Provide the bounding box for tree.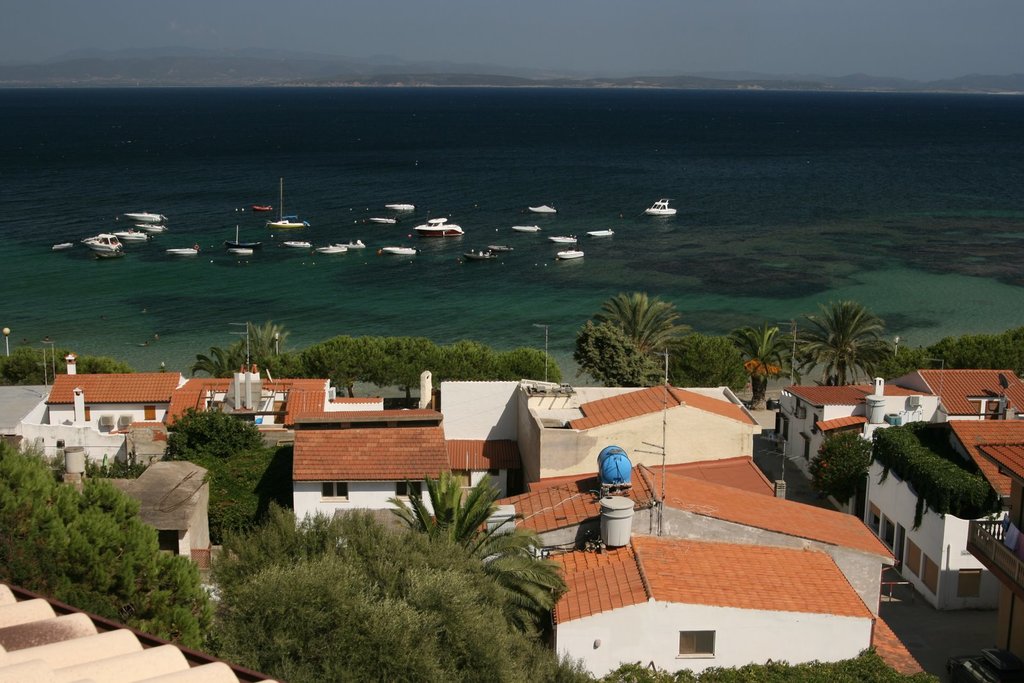
(x1=488, y1=346, x2=561, y2=383).
